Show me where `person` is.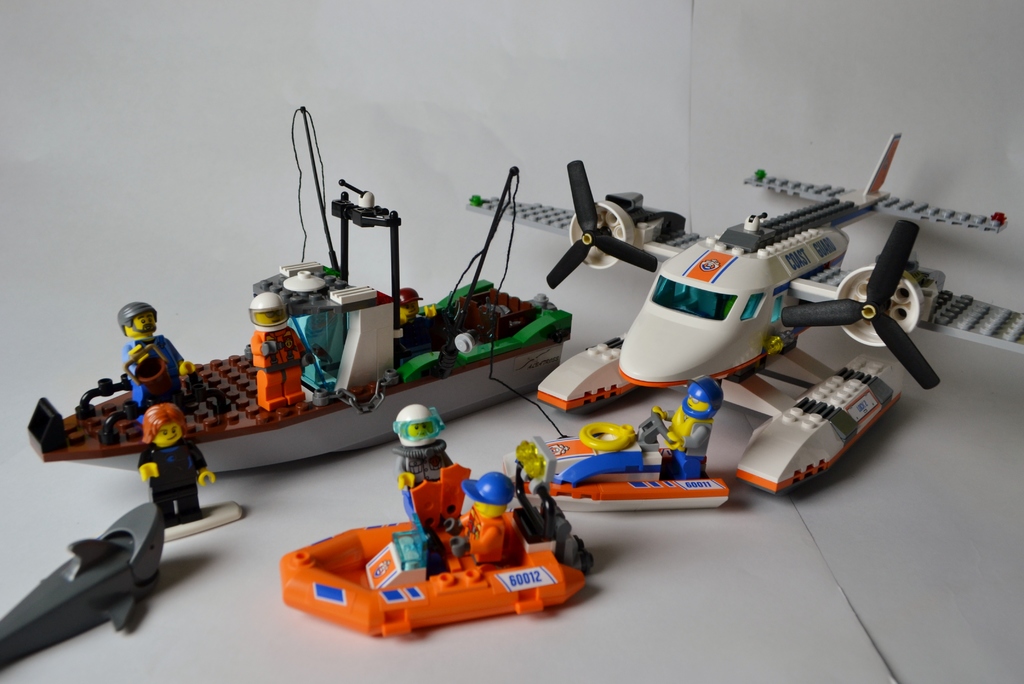
`person` is at bbox(115, 302, 201, 415).
